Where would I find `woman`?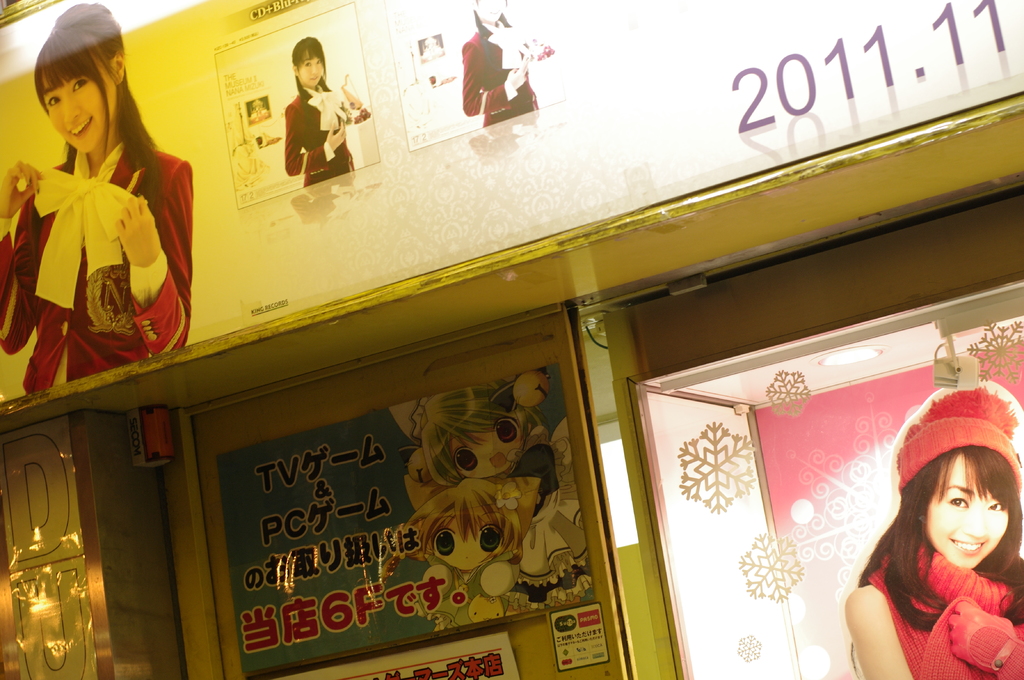
At 465 0 559 116.
